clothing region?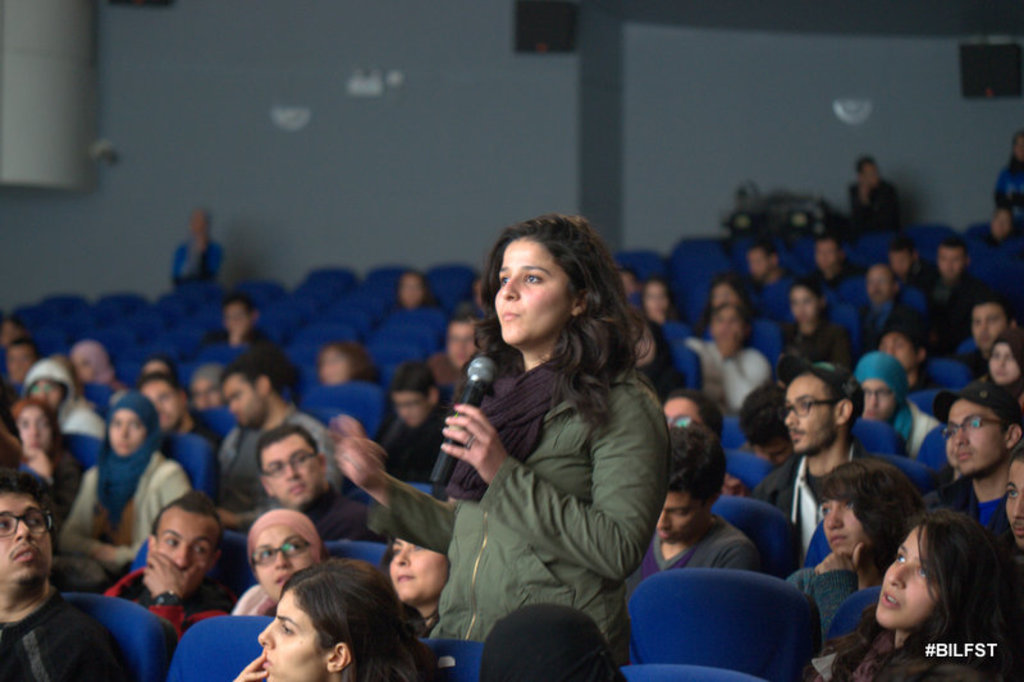
206,320,274,348
